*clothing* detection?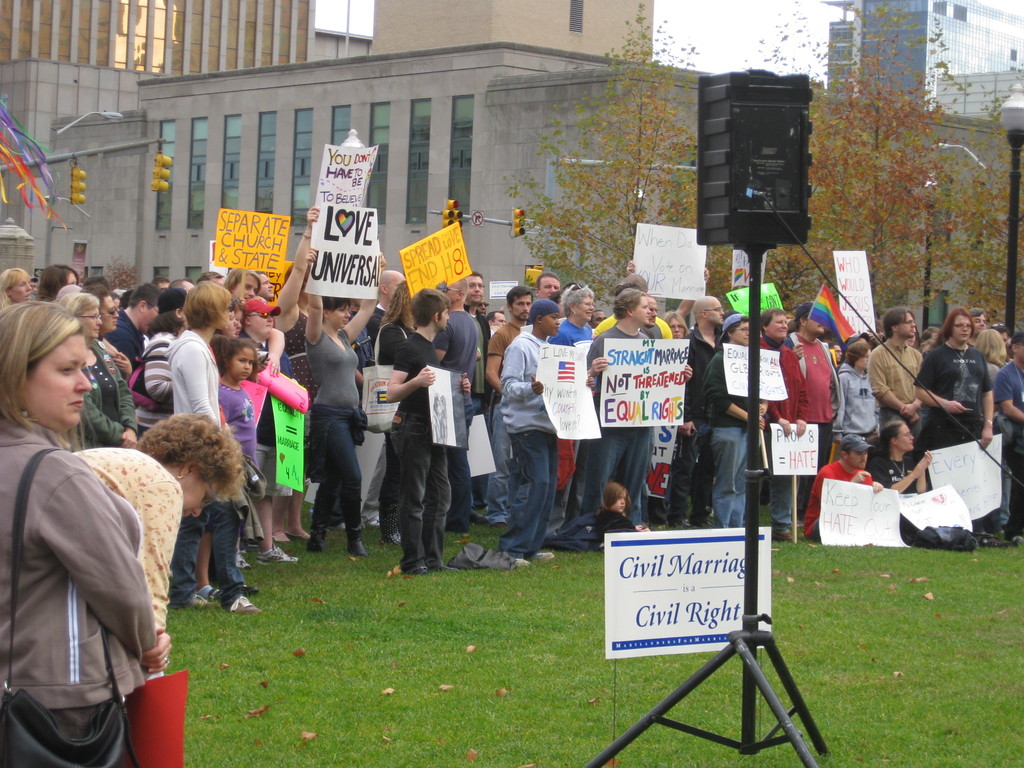
584/325/654/520
